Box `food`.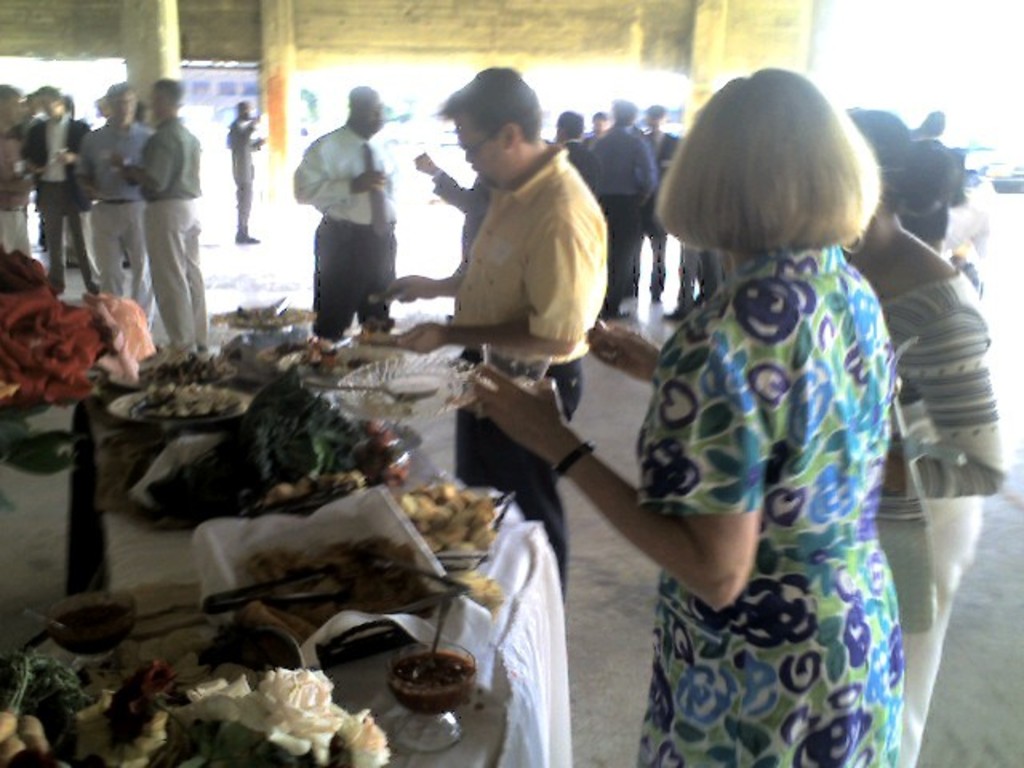
crop(365, 653, 467, 725).
